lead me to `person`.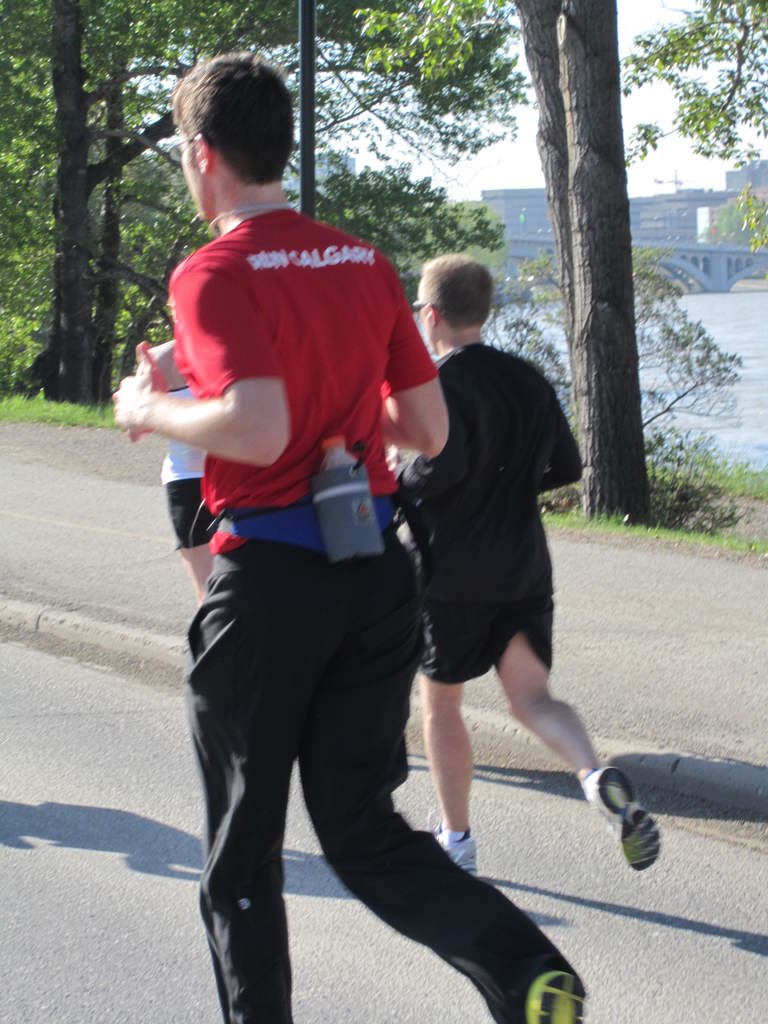
Lead to locate(118, 289, 218, 604).
